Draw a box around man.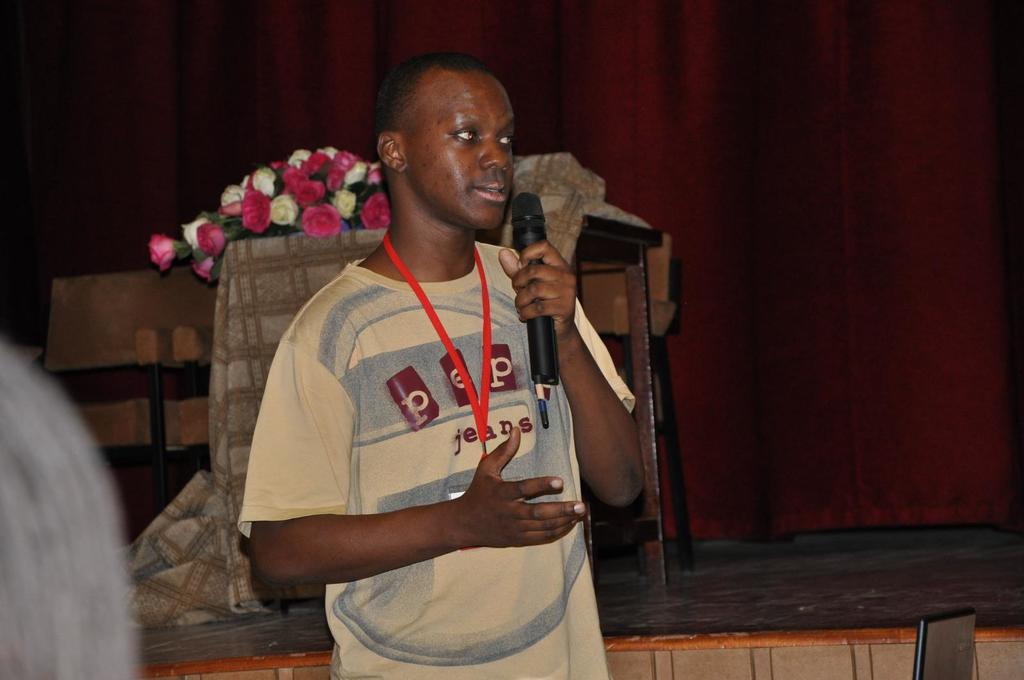
x1=235, y1=39, x2=635, y2=664.
